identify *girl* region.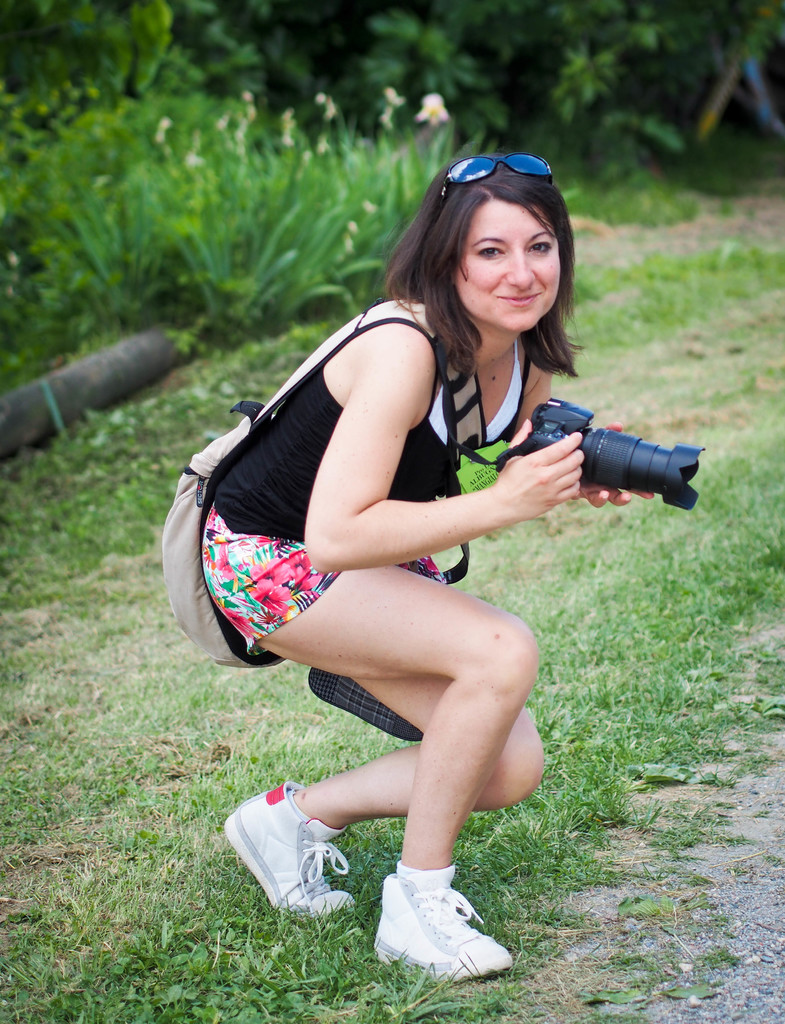
Region: locate(199, 143, 663, 977).
